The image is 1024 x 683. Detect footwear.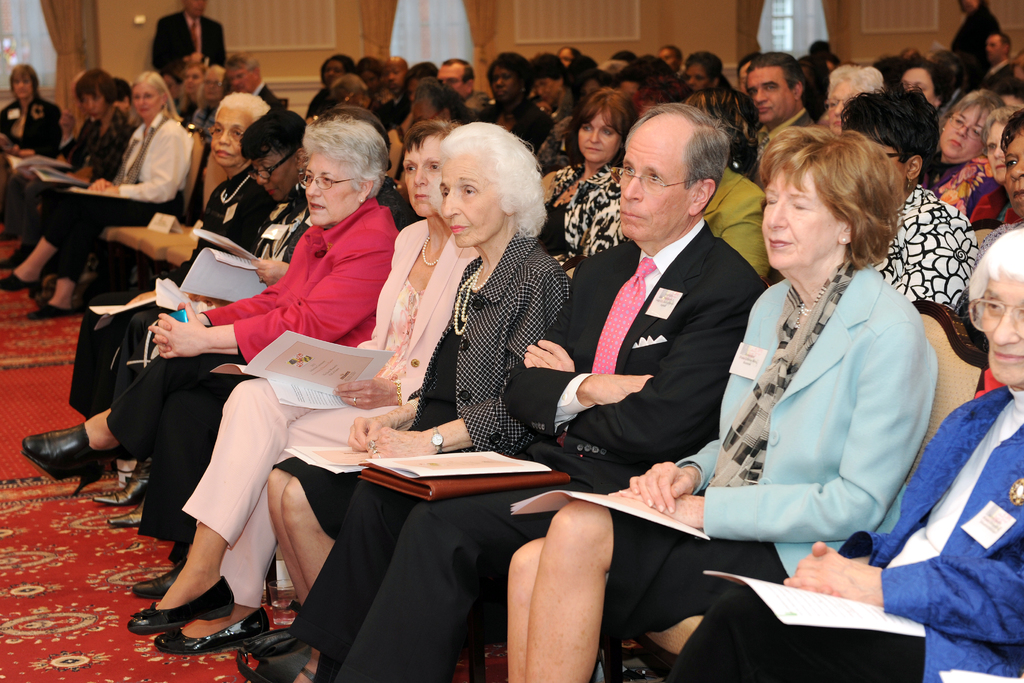
Detection: pyautogui.locateOnScreen(129, 561, 181, 598).
